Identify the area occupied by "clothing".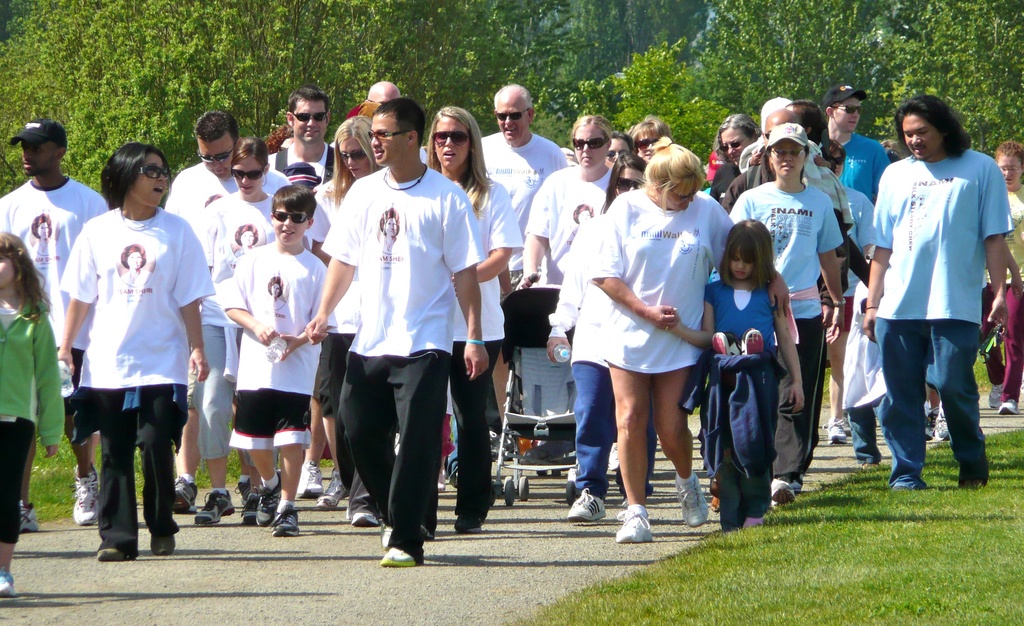
Area: region(223, 239, 338, 453).
